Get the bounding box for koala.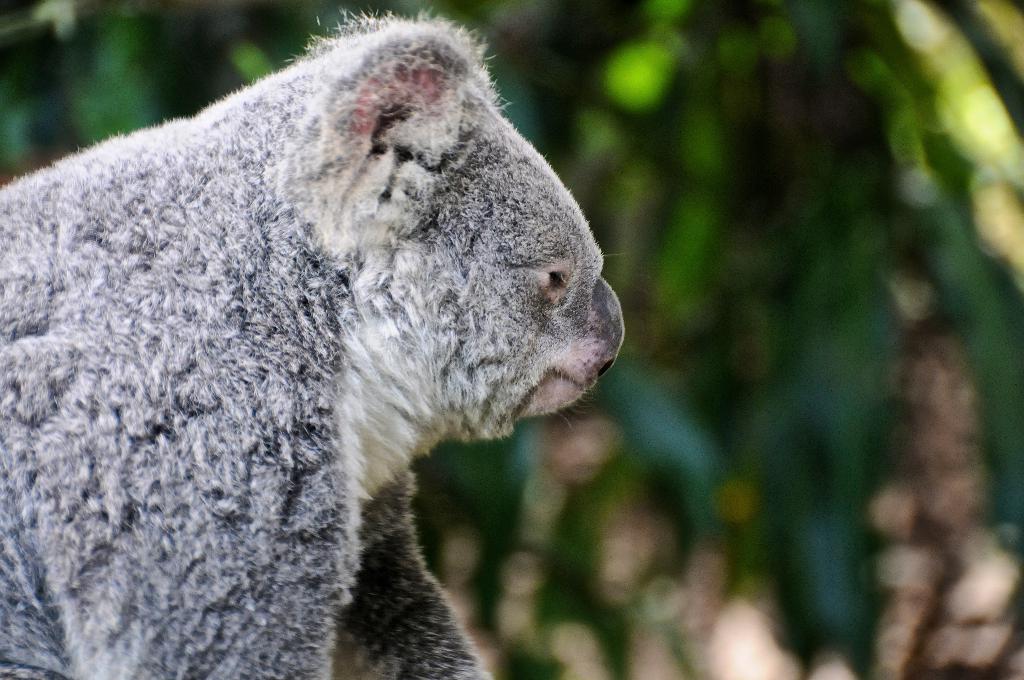
locate(0, 7, 628, 679).
